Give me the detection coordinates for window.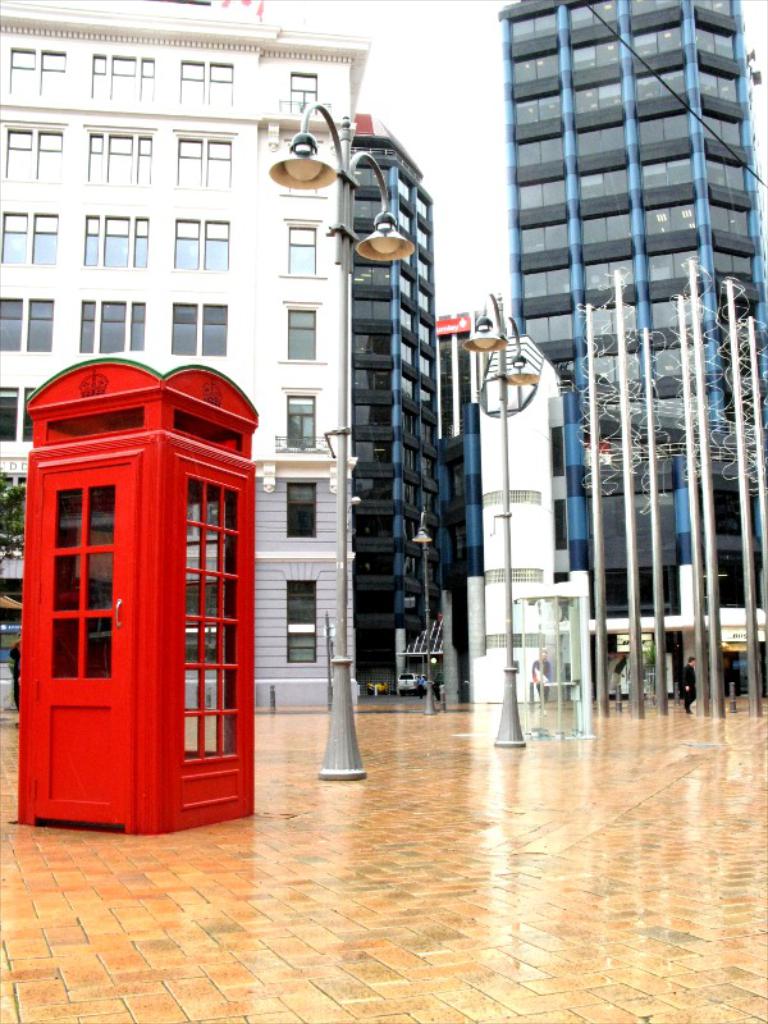
box(289, 307, 320, 358).
